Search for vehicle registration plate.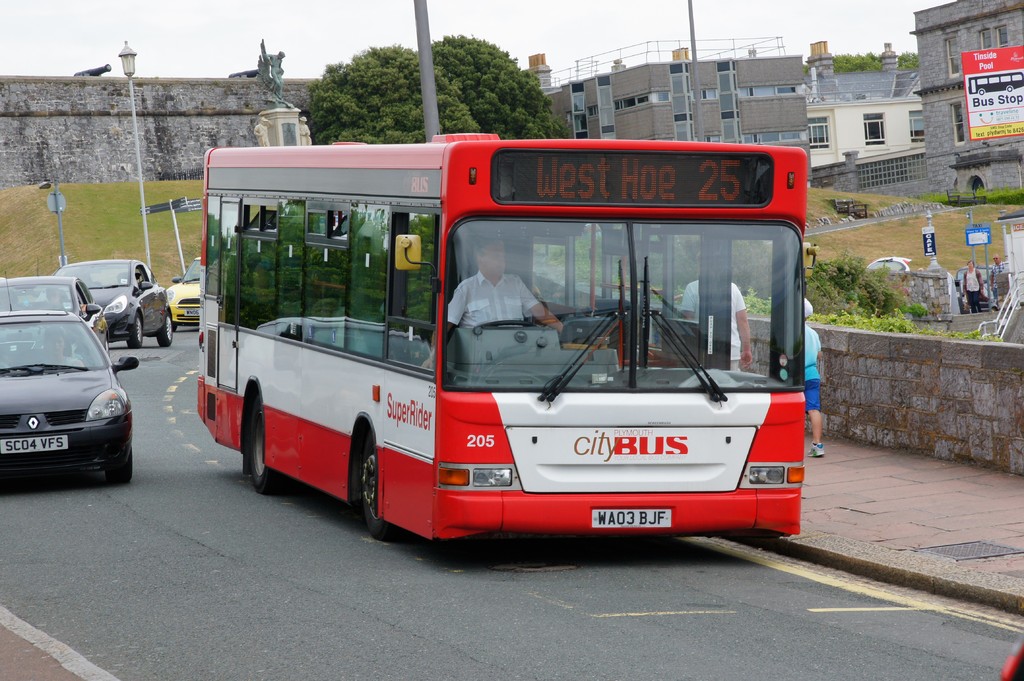
Found at crop(1, 433, 67, 454).
